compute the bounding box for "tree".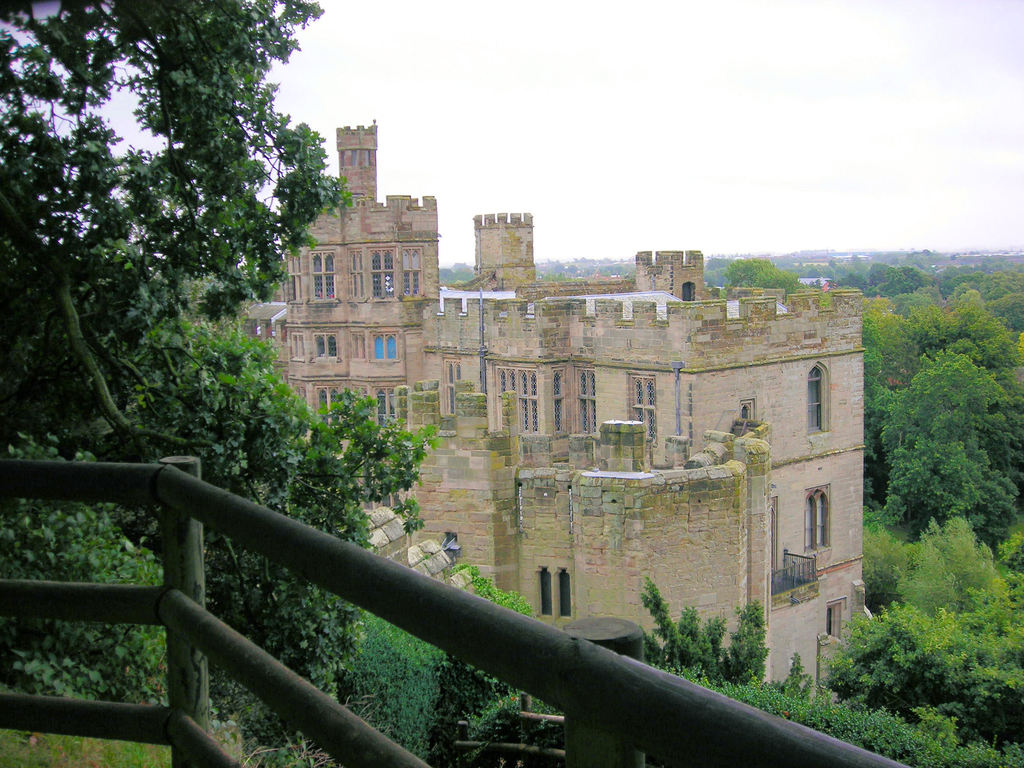
x1=0, y1=0, x2=440, y2=701.
